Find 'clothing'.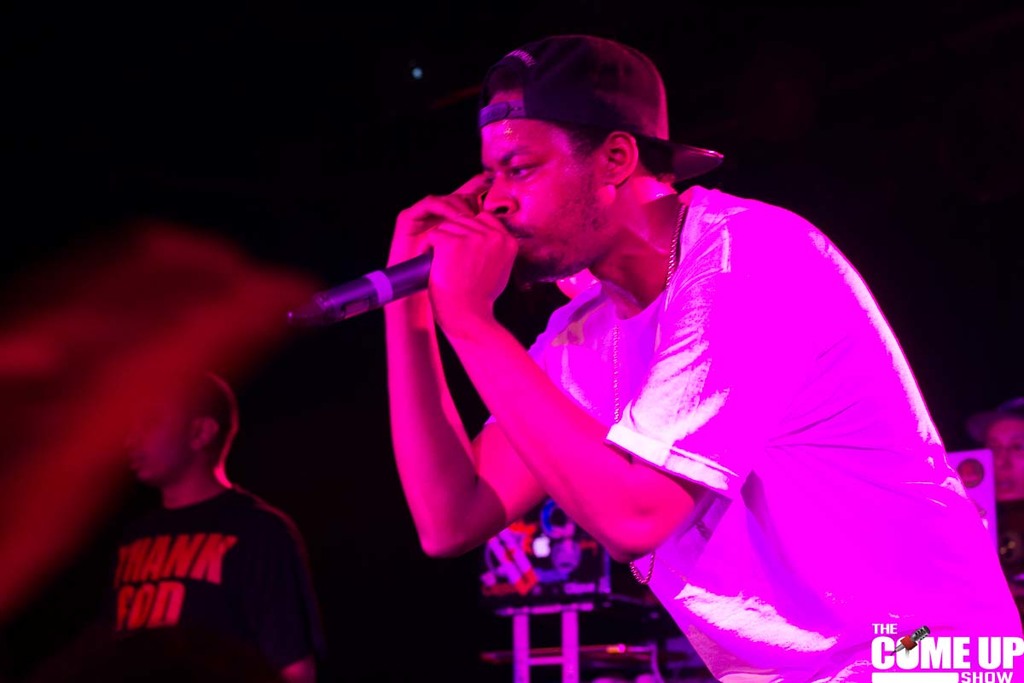
<region>997, 499, 1023, 604</region>.
